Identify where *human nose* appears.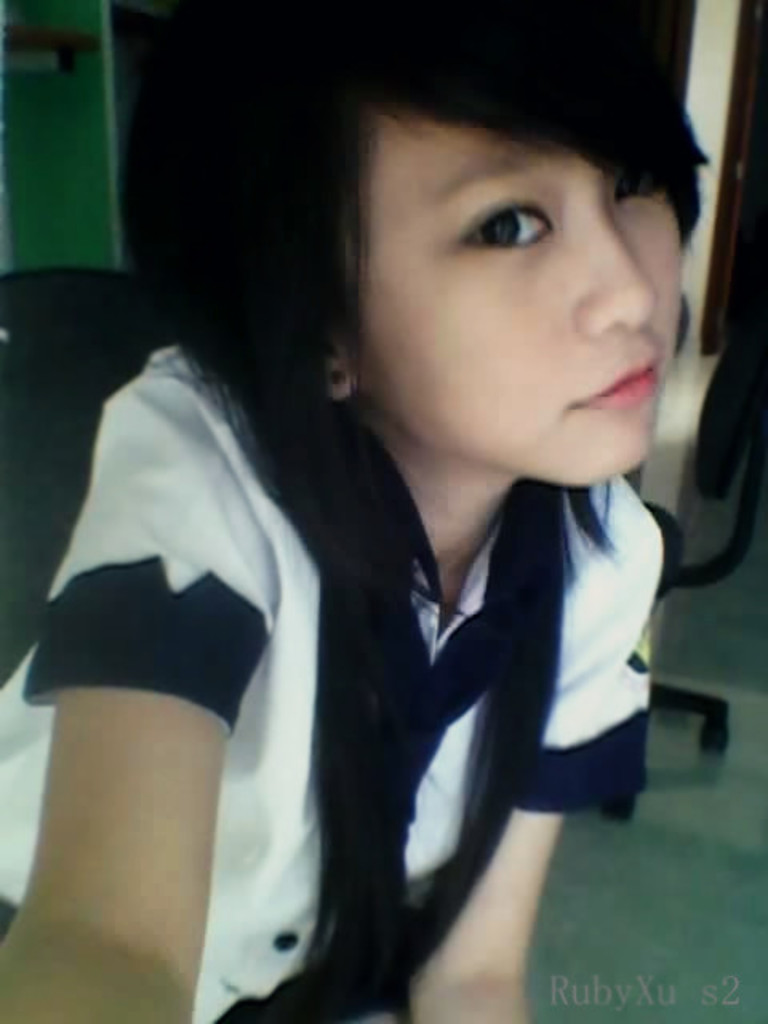
Appears at select_region(576, 221, 659, 326).
